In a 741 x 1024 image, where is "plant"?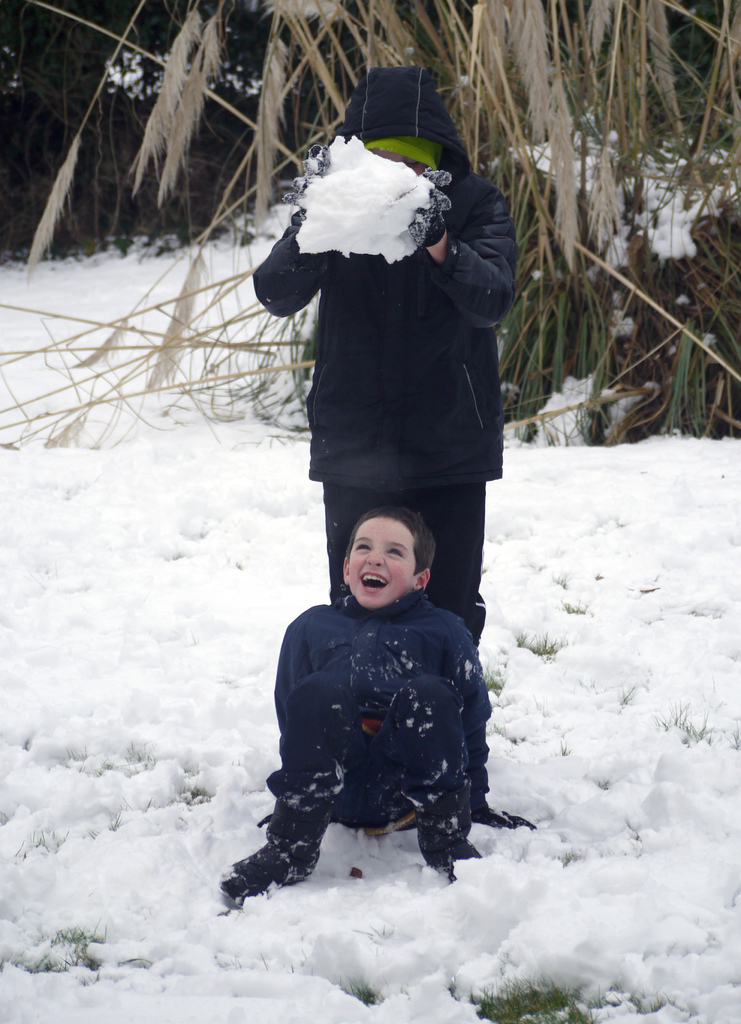
bbox=(650, 700, 715, 750).
